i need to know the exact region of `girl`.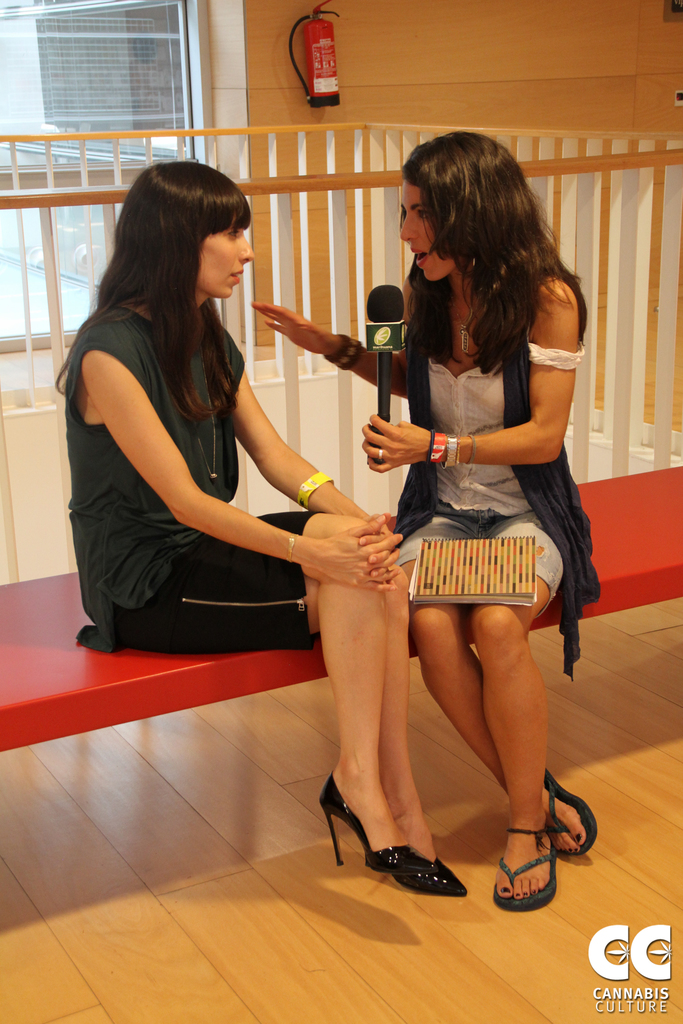
Region: [253,130,598,910].
